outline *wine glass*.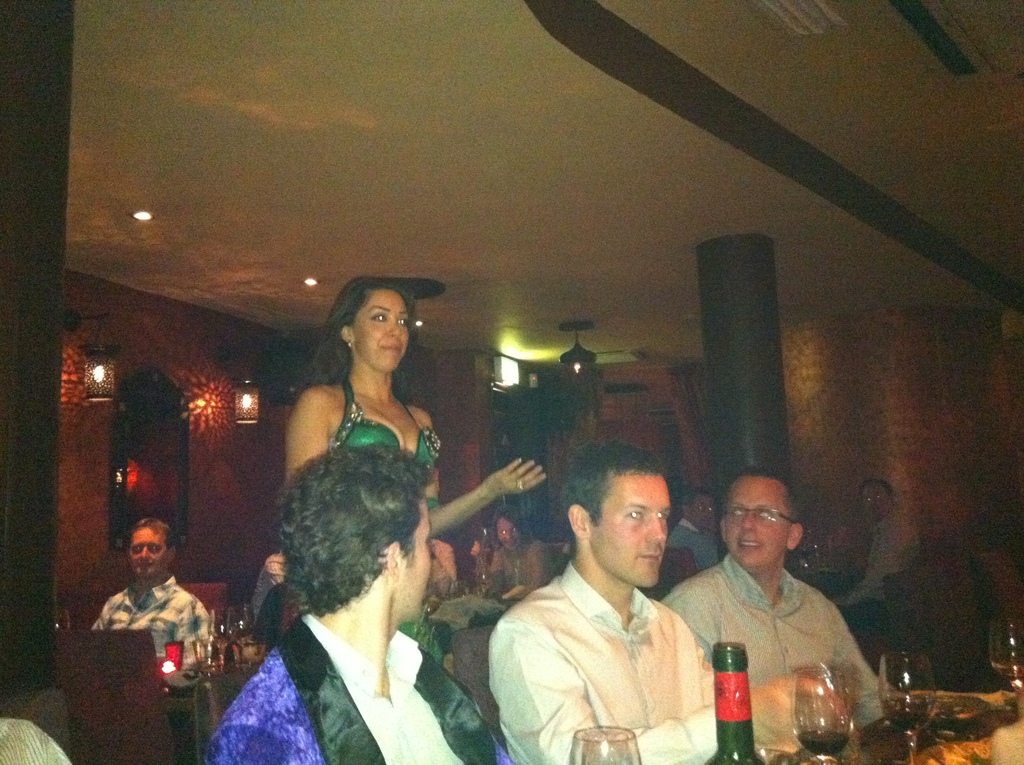
Outline: 568,730,638,764.
